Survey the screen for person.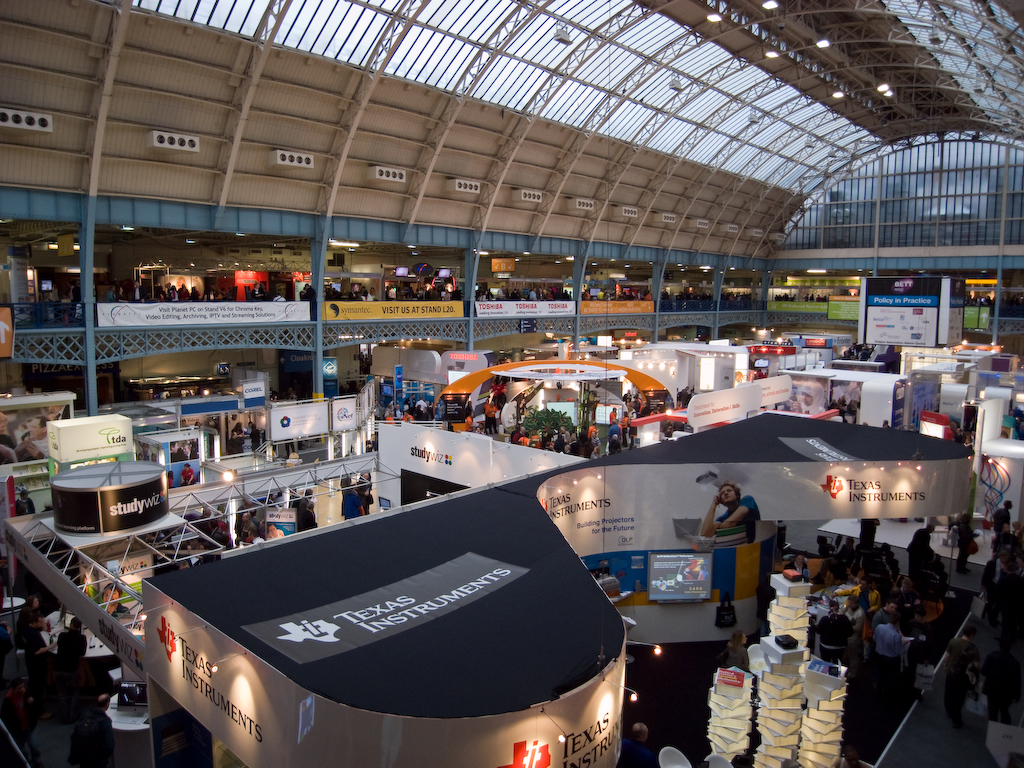
Survey found: 0 412 37 462.
